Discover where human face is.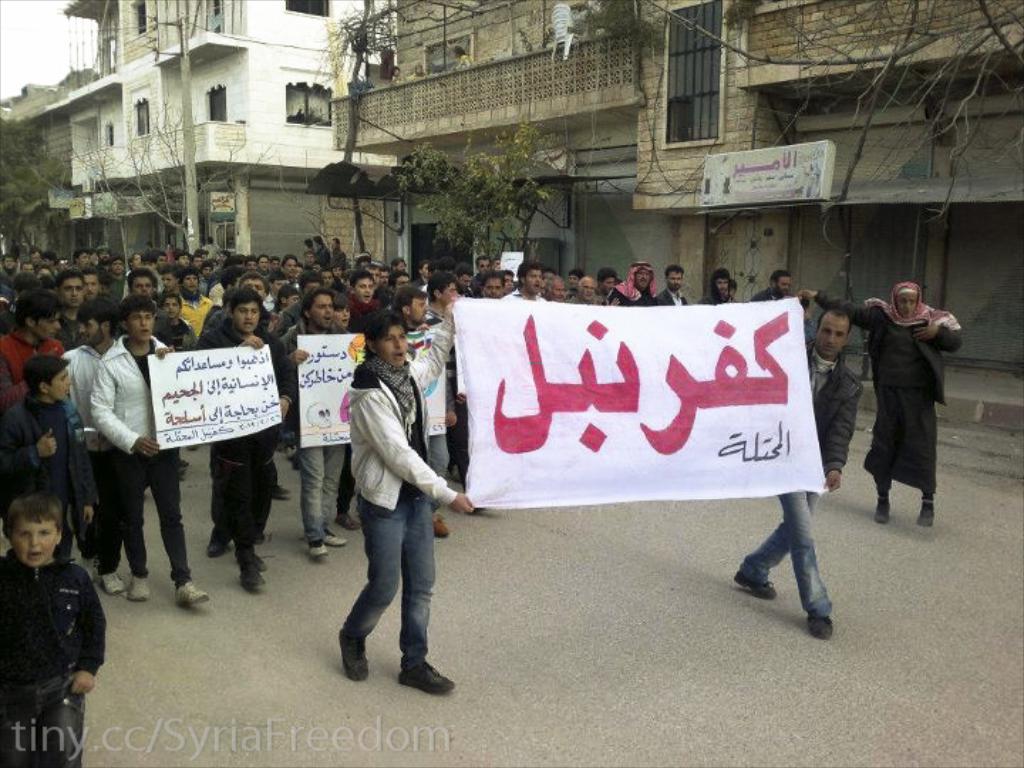
Discovered at <box>24,263,33,273</box>.
